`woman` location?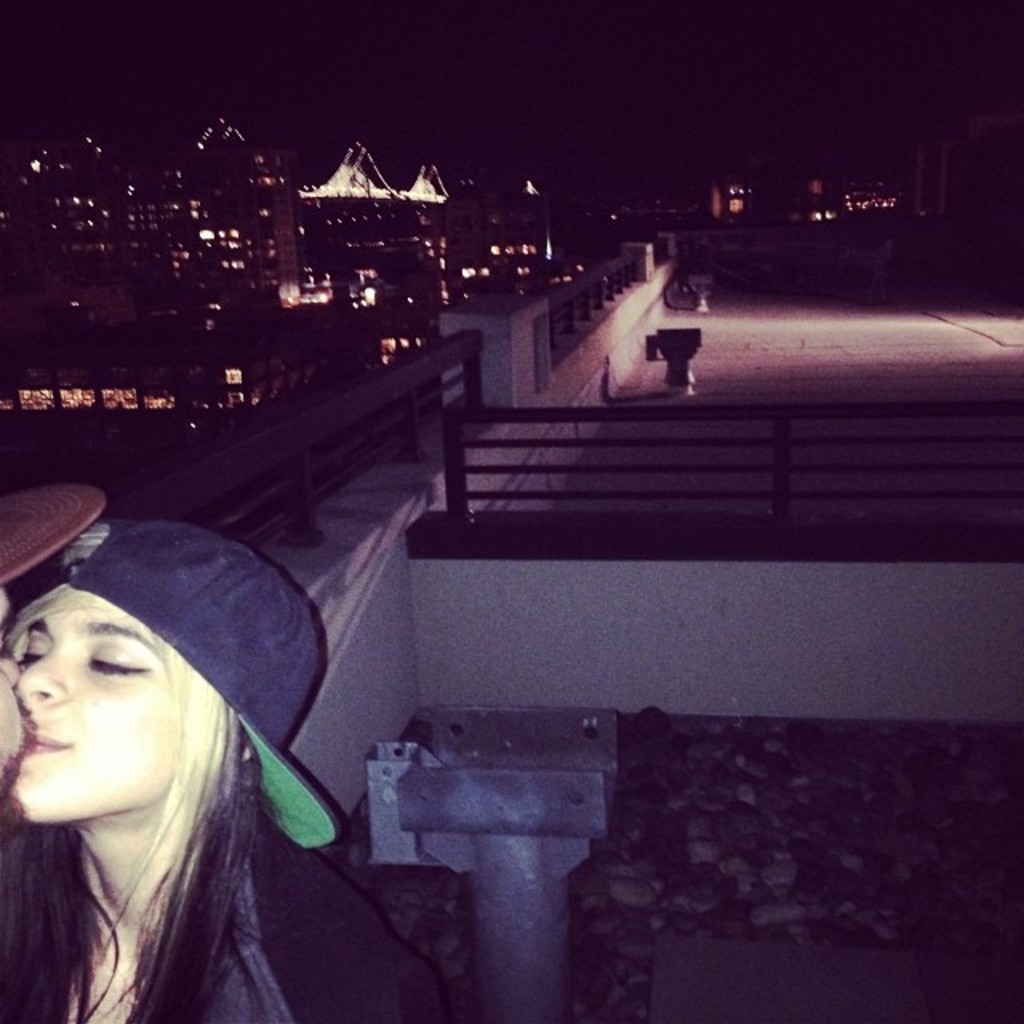
<box>0,523,454,1022</box>
